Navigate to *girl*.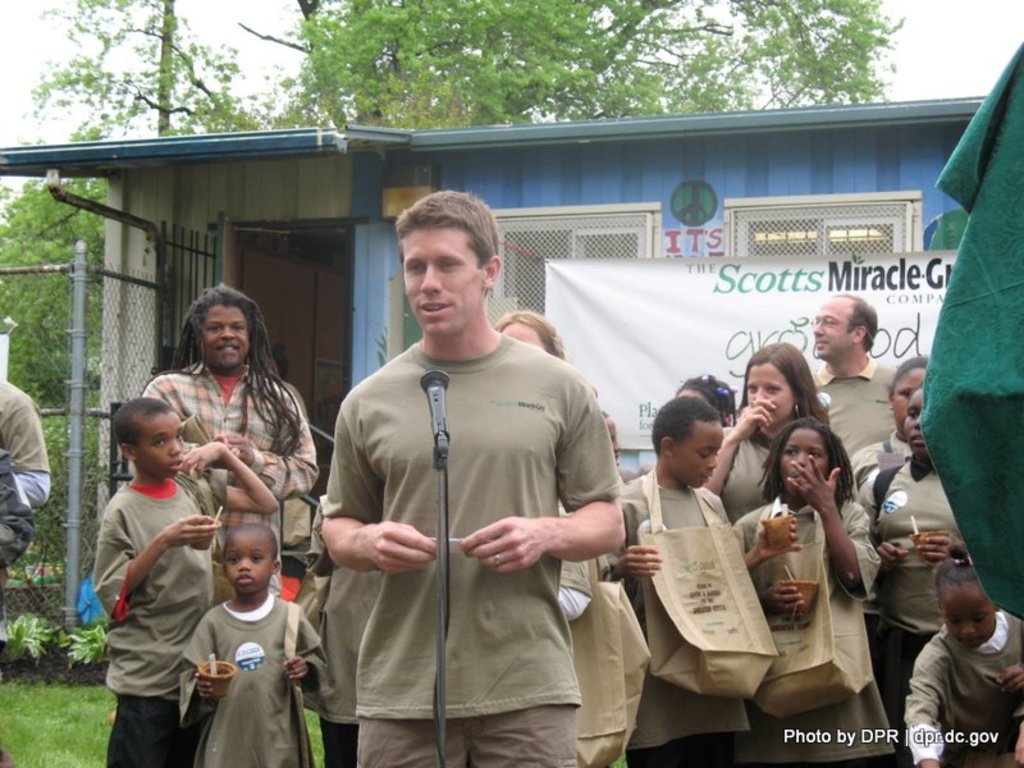
Navigation target: (177,521,323,767).
